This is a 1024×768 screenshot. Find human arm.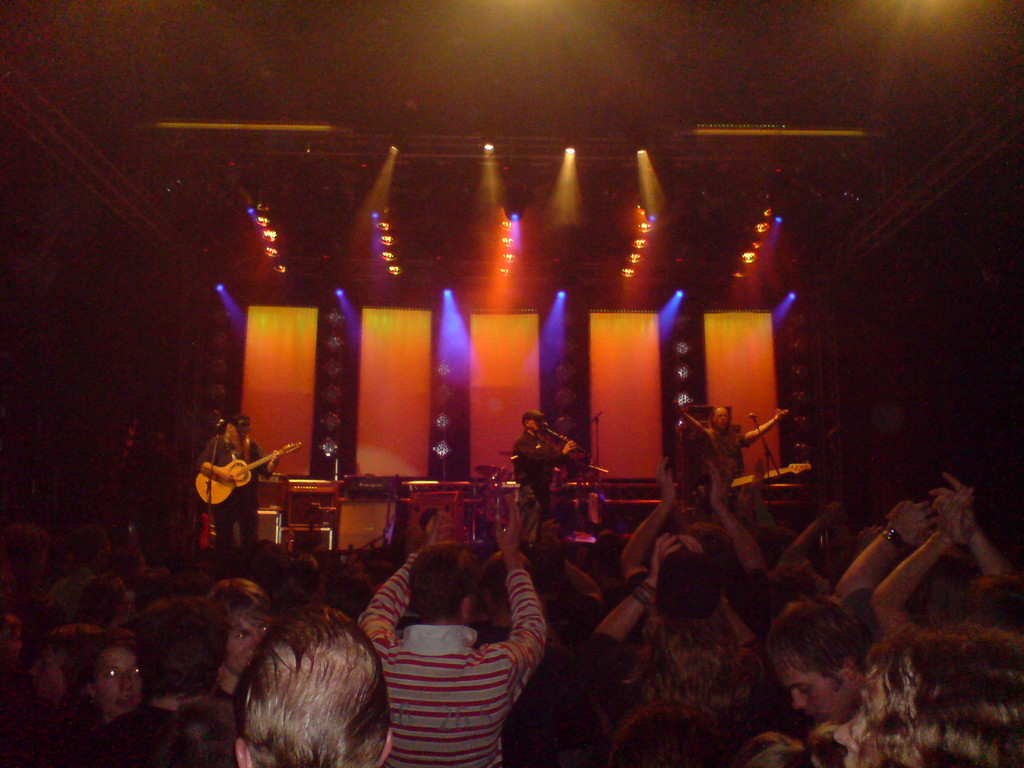
Bounding box: {"left": 255, "top": 449, "right": 283, "bottom": 475}.
